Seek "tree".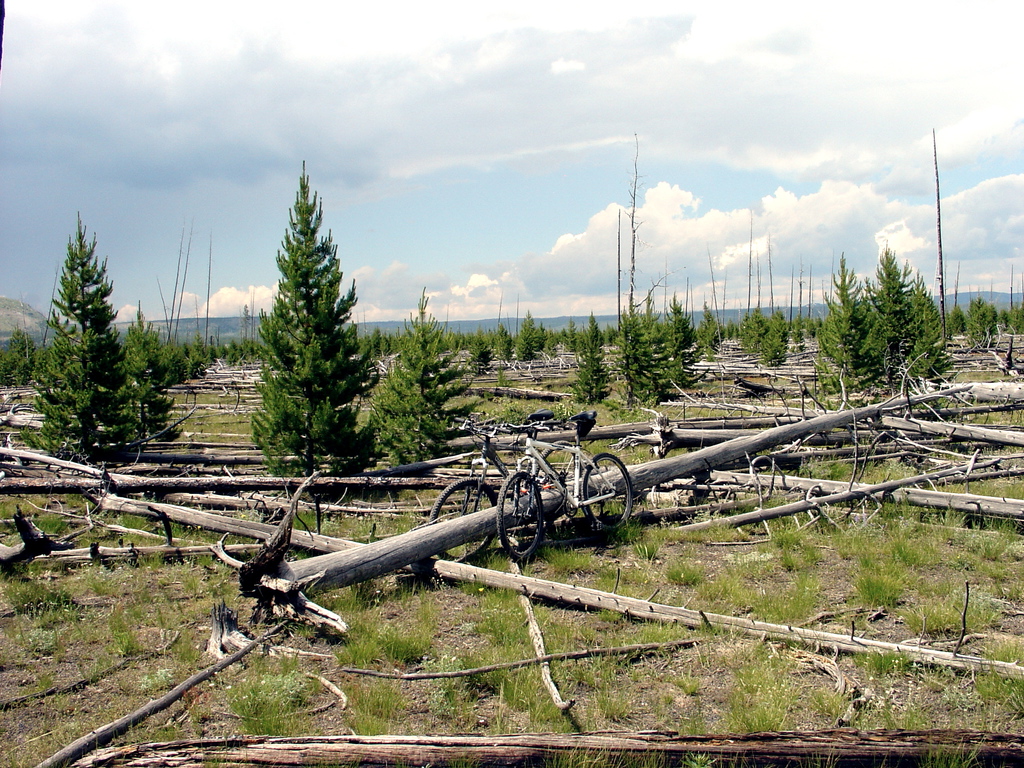
<box>813,253,895,397</box>.
